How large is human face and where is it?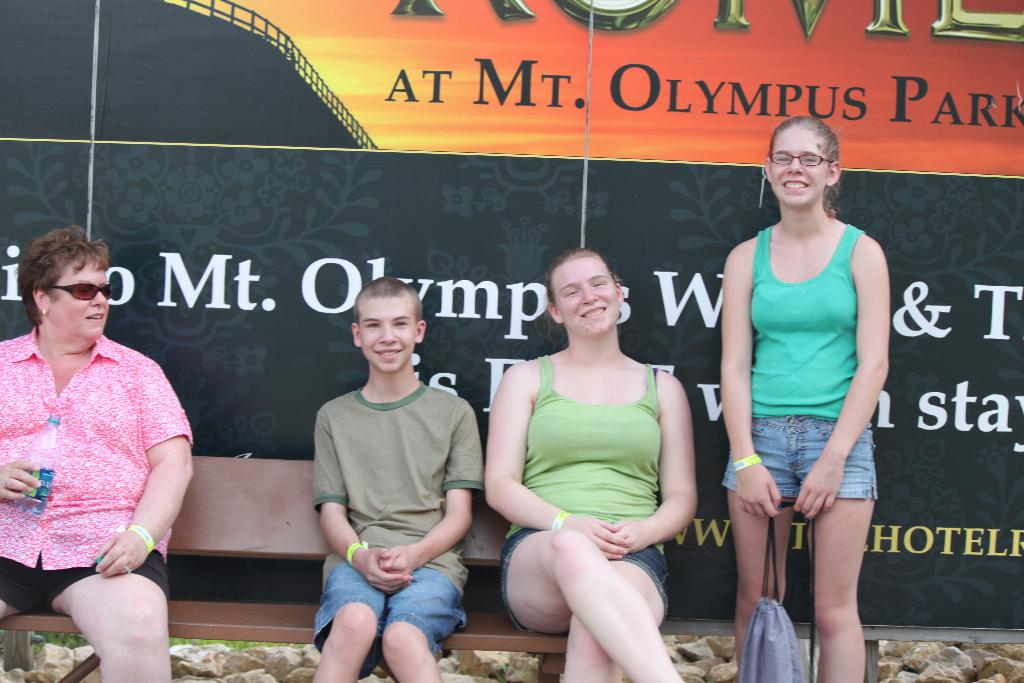
Bounding box: box(50, 262, 111, 336).
